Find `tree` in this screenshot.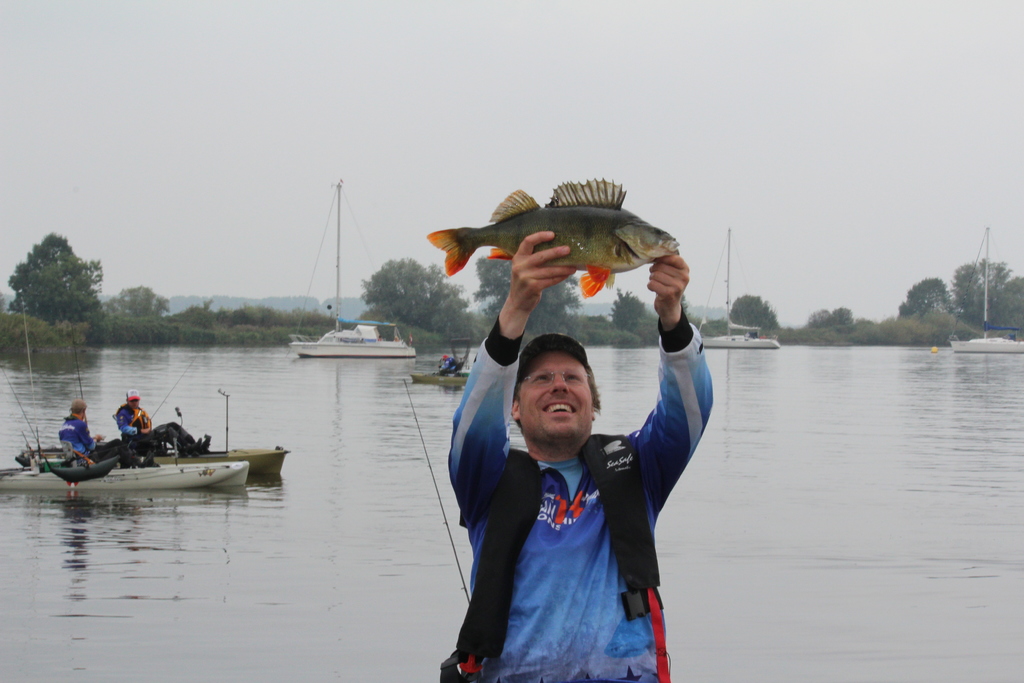
The bounding box for `tree` is select_region(358, 254, 472, 340).
